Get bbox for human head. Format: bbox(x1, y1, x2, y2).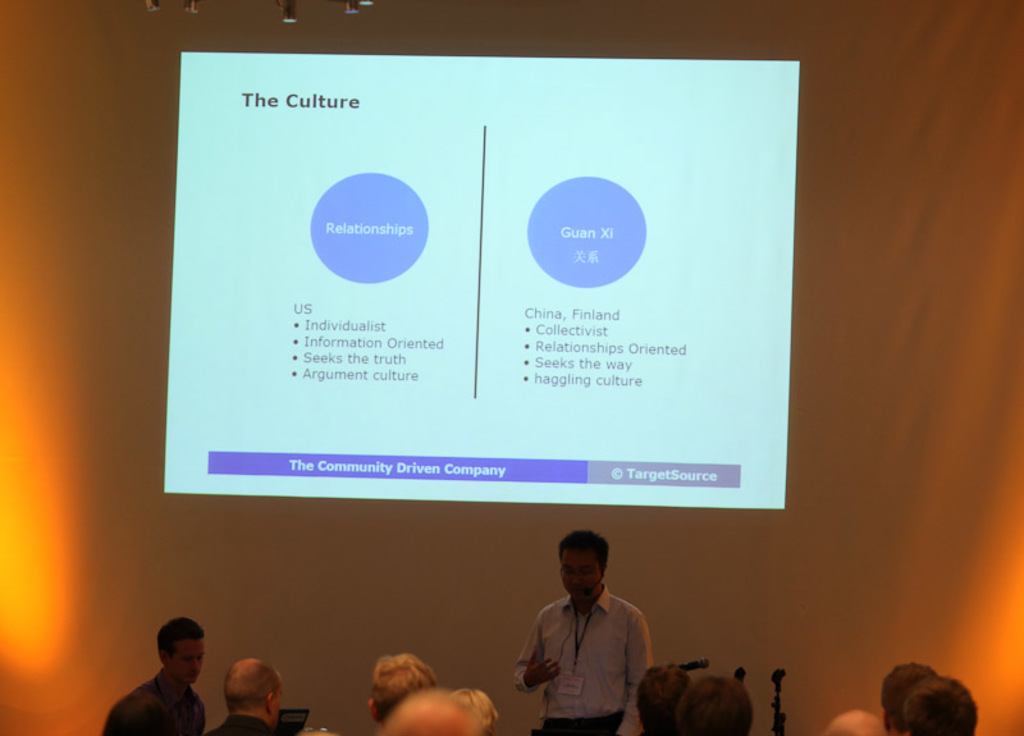
bbox(547, 547, 623, 627).
